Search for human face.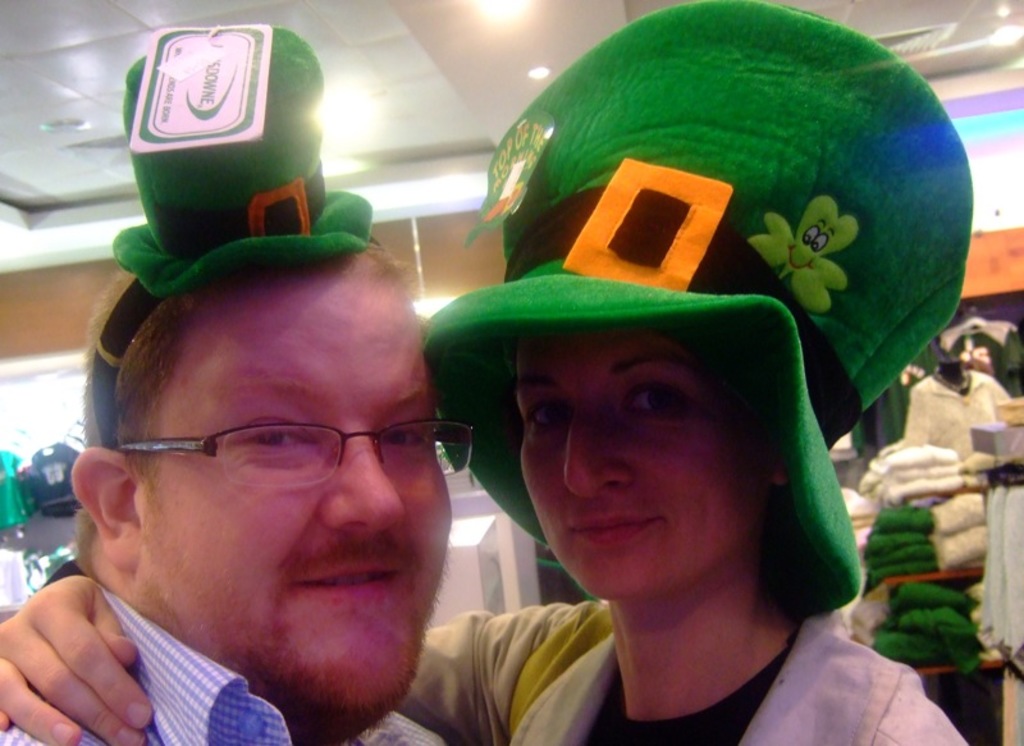
Found at (138,258,453,726).
